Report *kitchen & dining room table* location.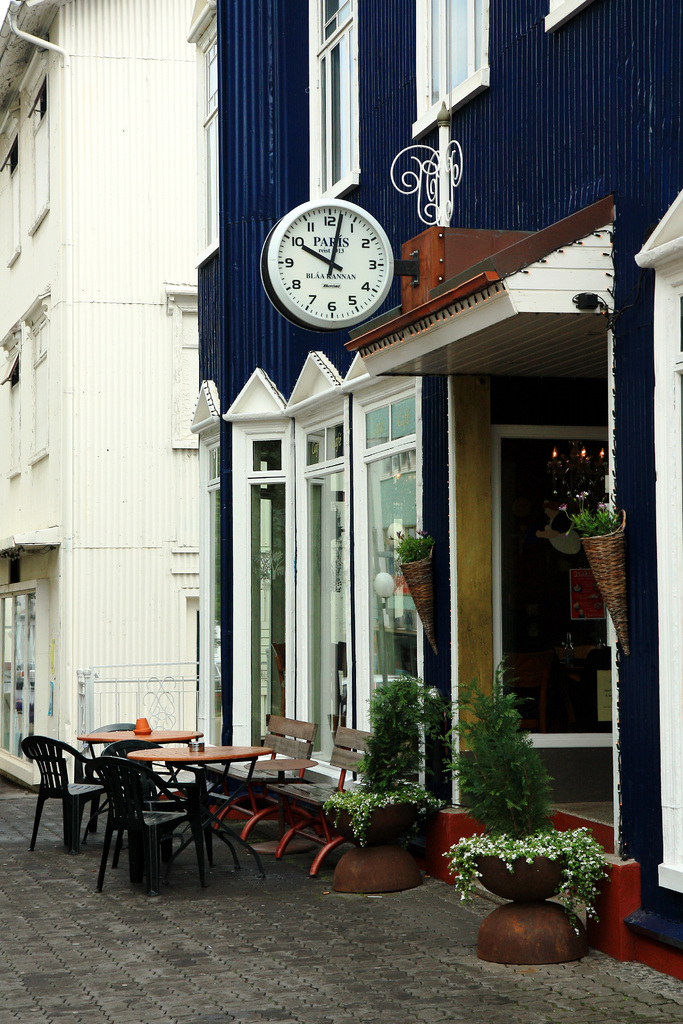
Report: Rect(82, 740, 300, 883).
